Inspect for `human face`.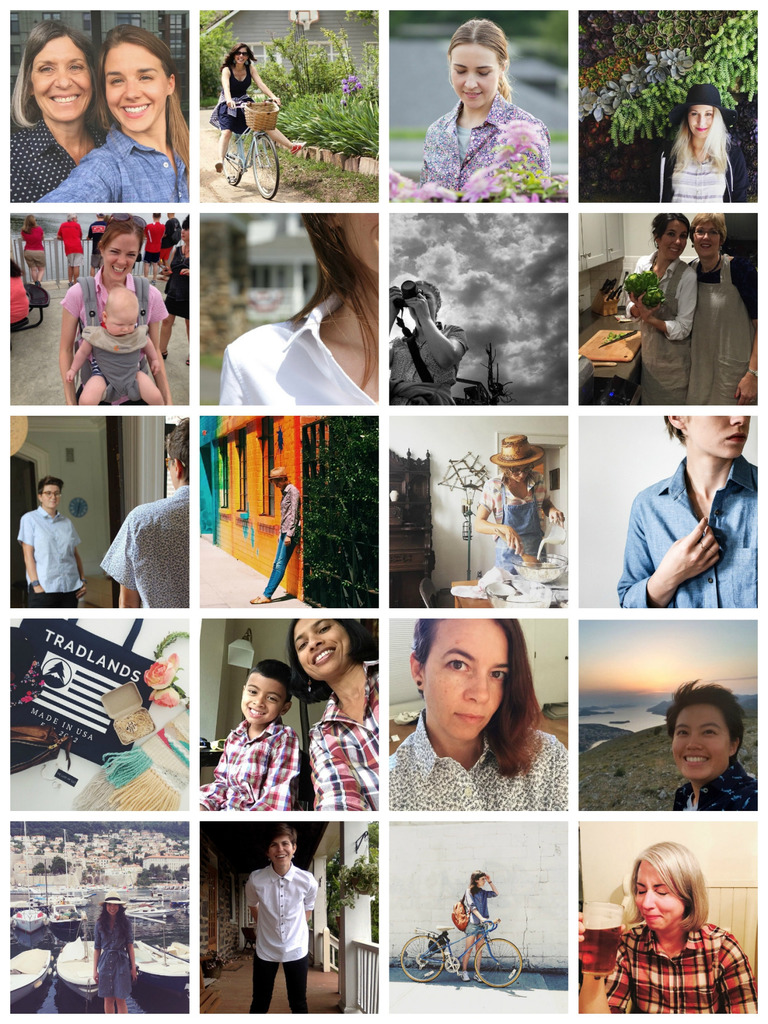
Inspection: BBox(94, 232, 139, 287).
